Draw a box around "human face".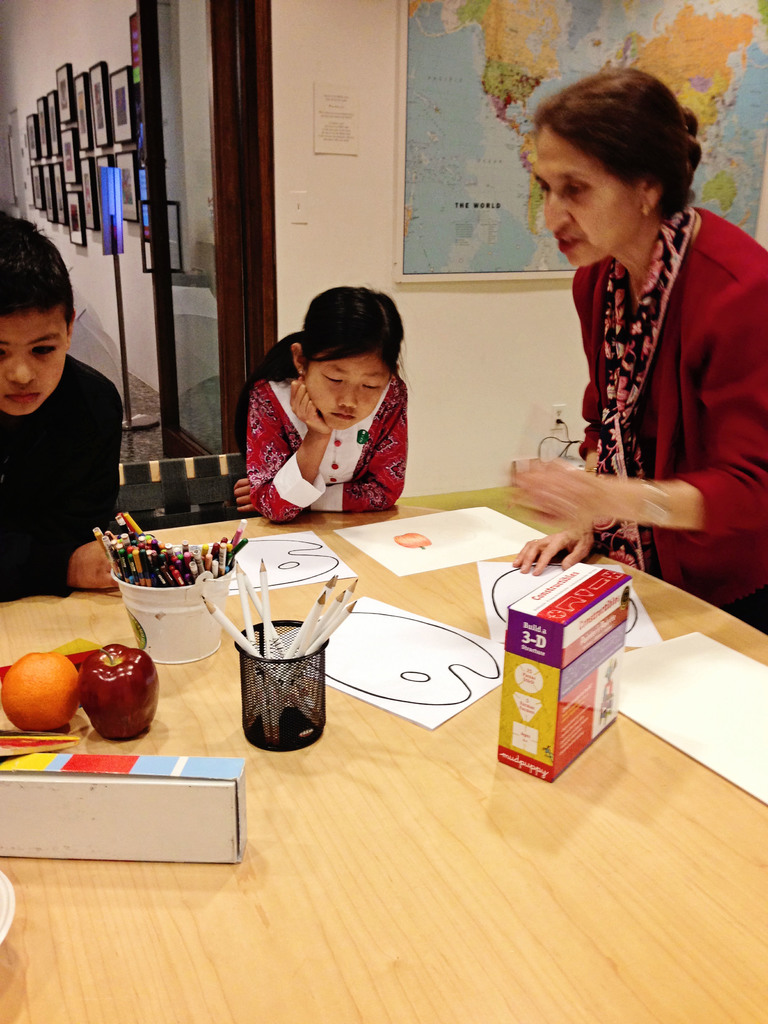
<box>305,352,389,431</box>.
